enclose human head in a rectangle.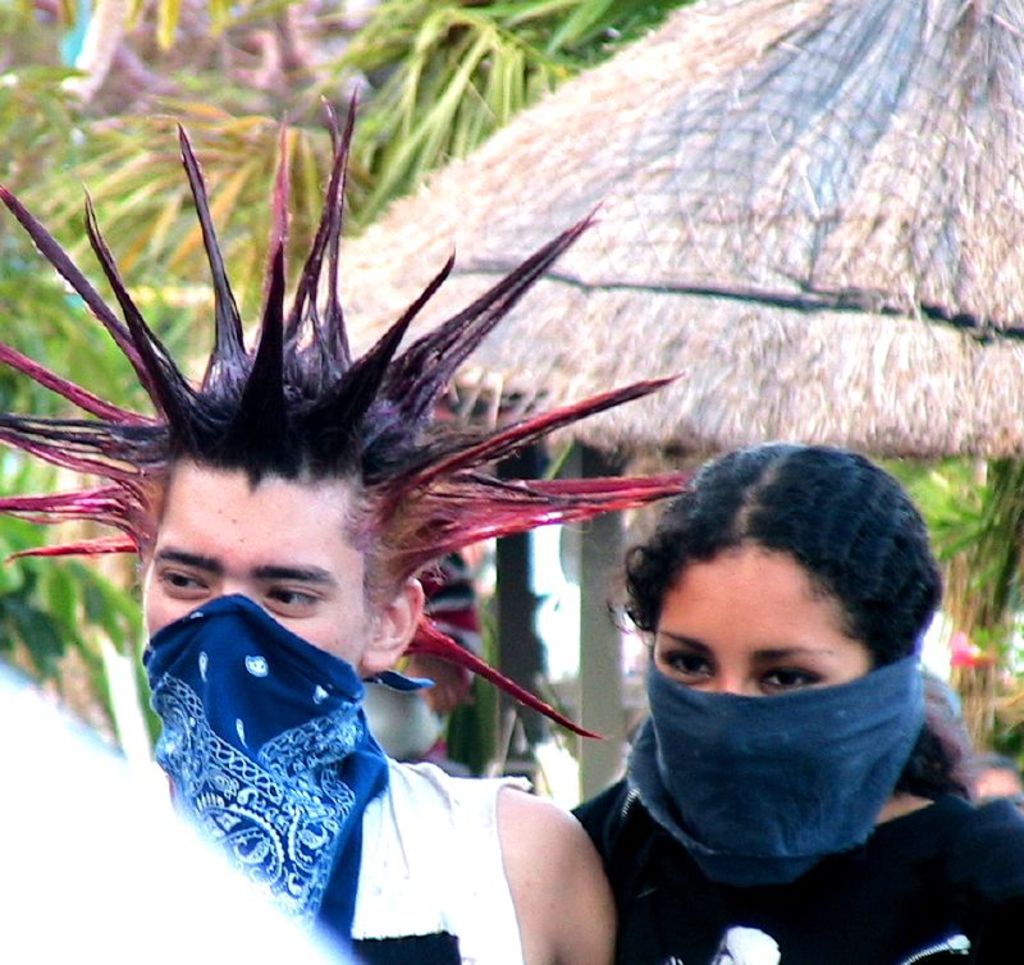
[x1=133, y1=348, x2=424, y2=694].
